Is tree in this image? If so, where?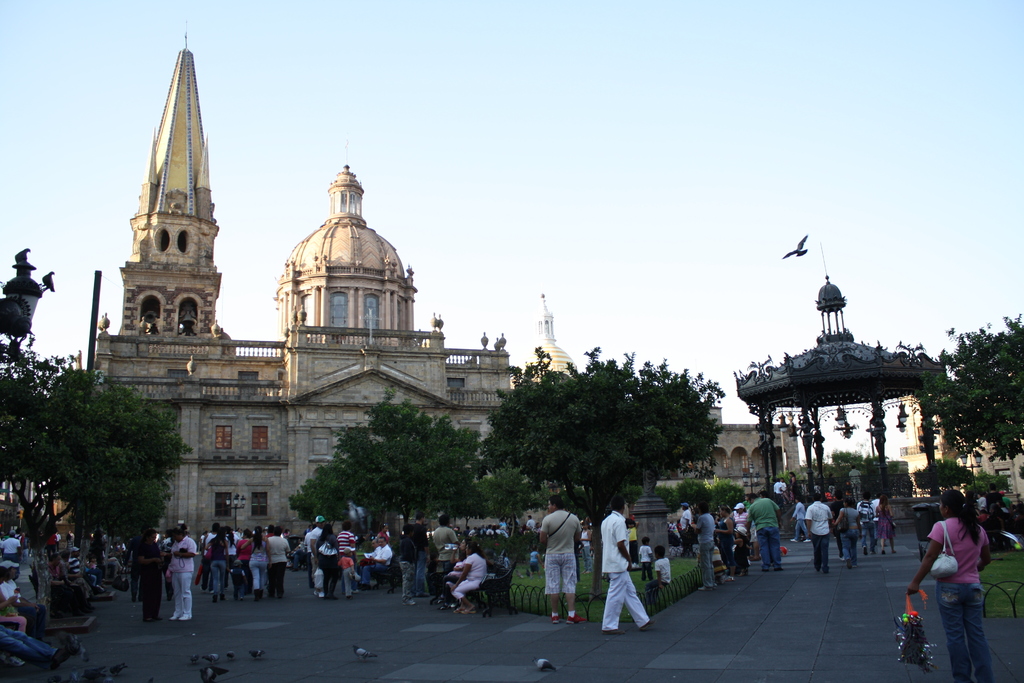
Yes, at Rect(0, 335, 49, 508).
